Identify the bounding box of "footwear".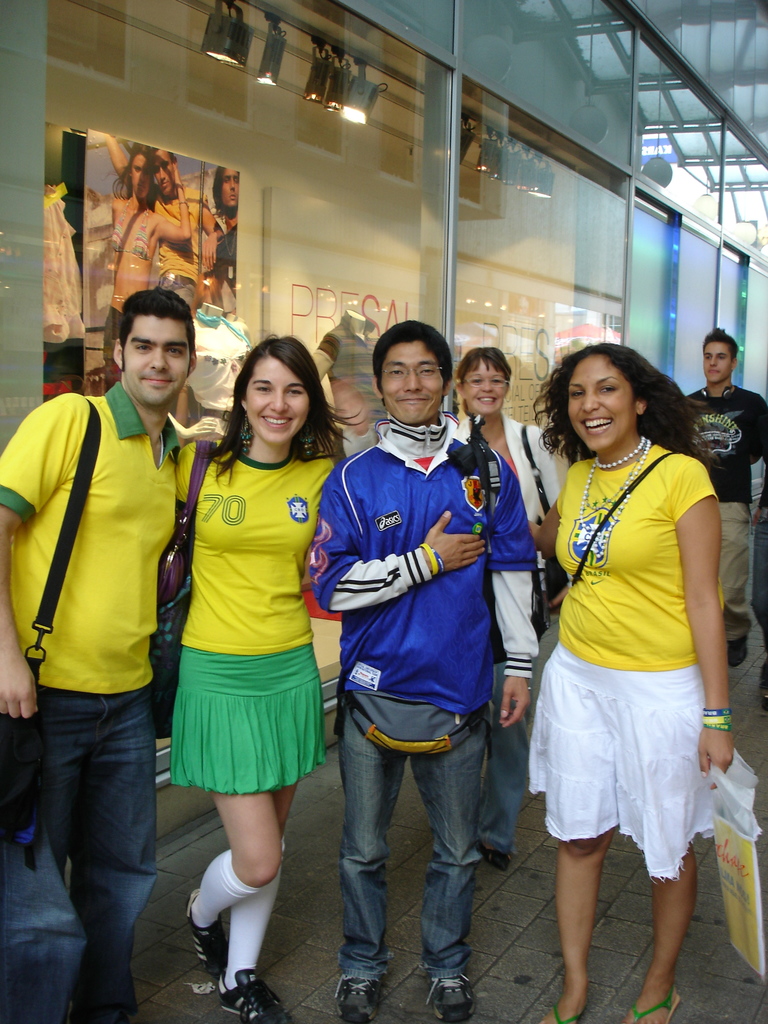
[left=189, top=890, right=226, bottom=974].
